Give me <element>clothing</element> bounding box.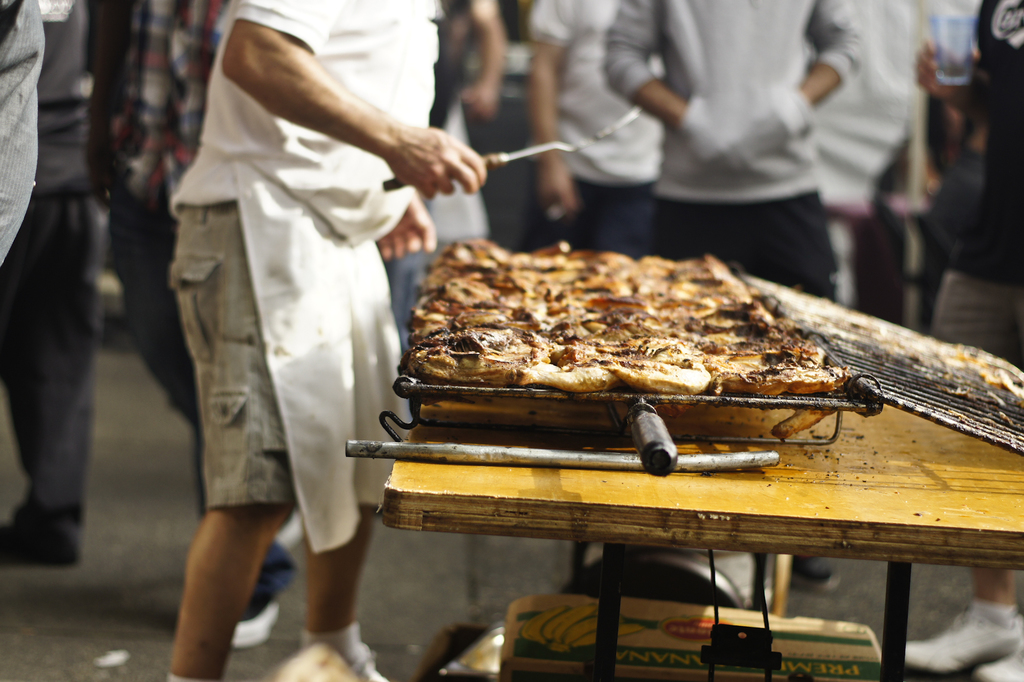
select_region(1, 0, 107, 530).
